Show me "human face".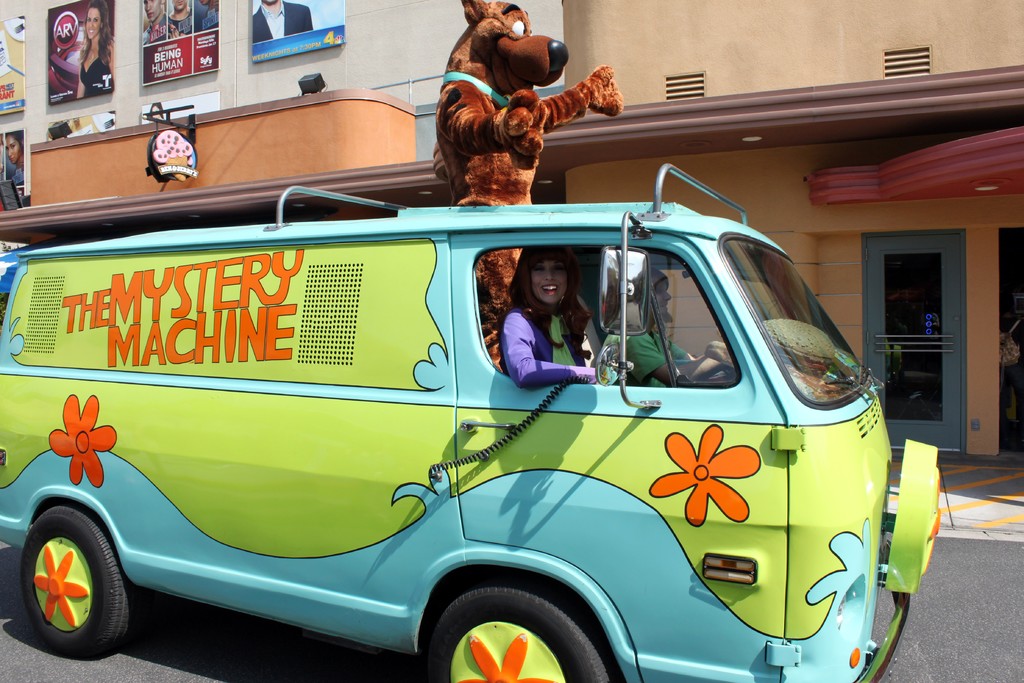
"human face" is here: (86,7,104,37).
